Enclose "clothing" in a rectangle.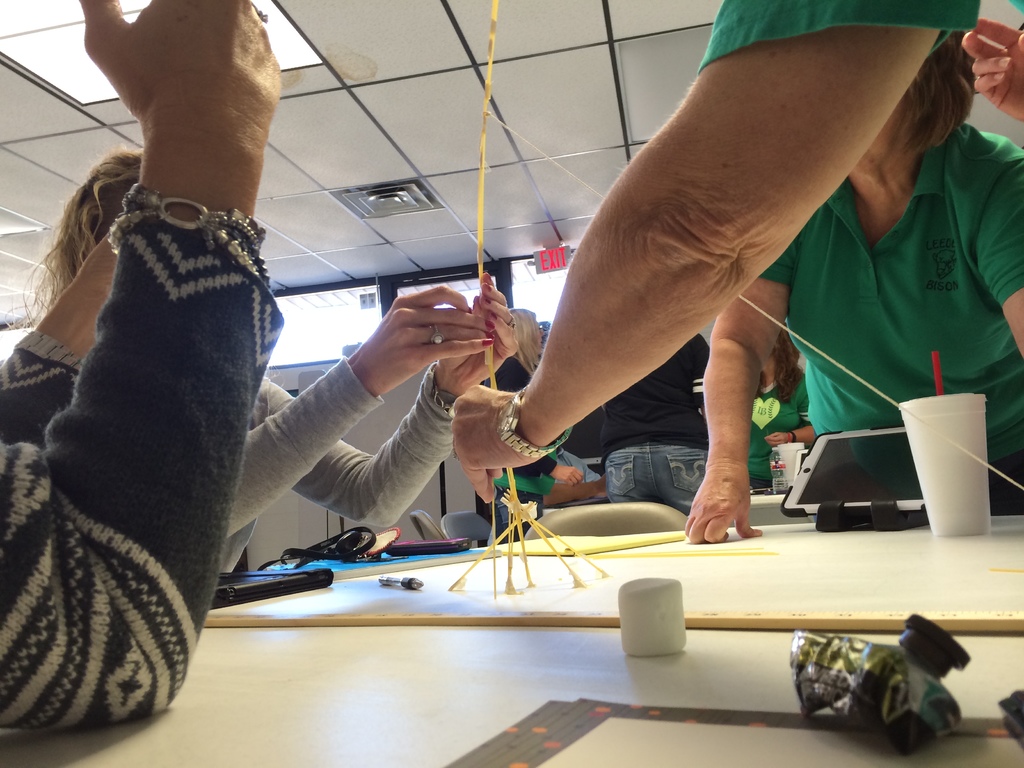
crop(689, 0, 1023, 64).
